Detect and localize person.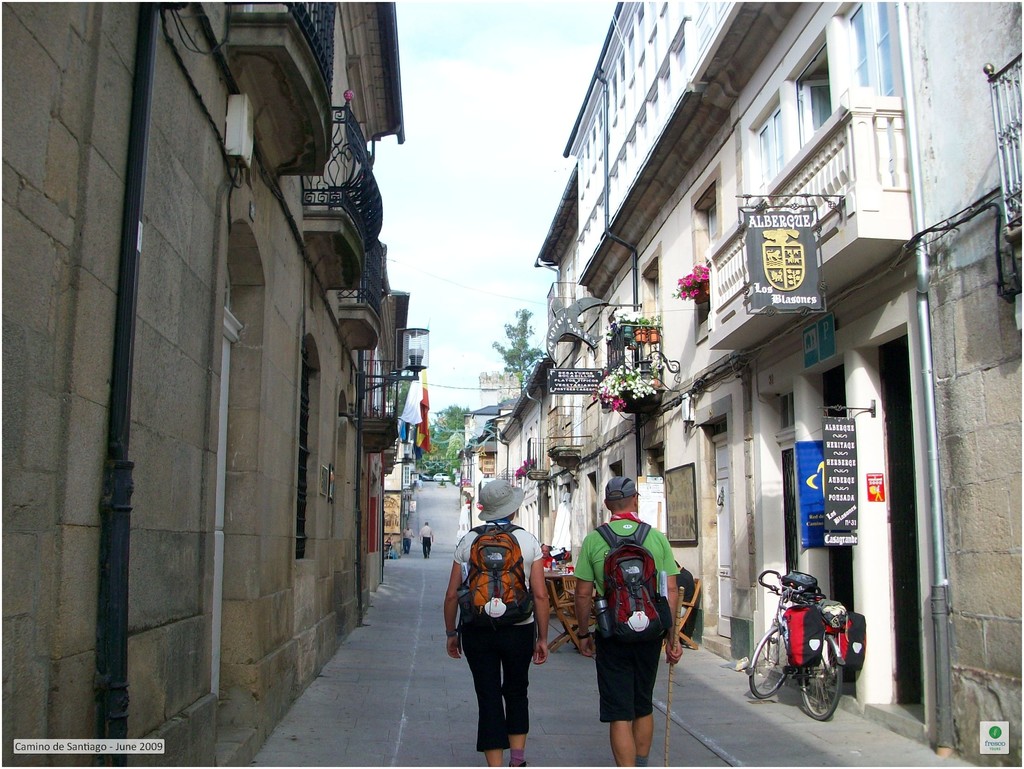
Localized at {"left": 402, "top": 528, "right": 415, "bottom": 554}.
